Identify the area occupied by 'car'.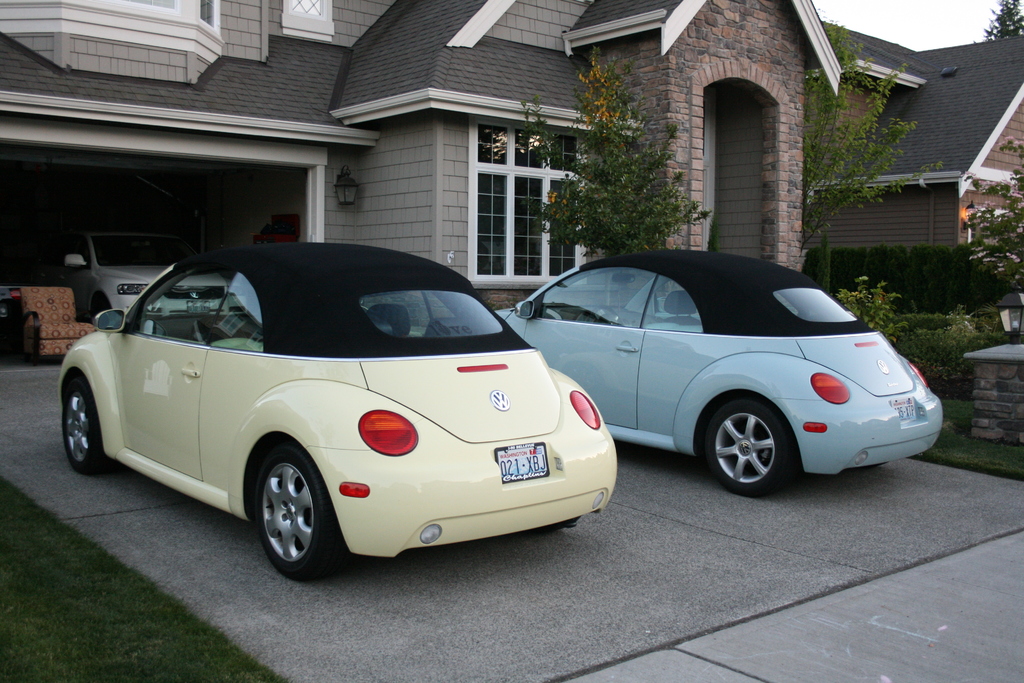
Area: BBox(497, 242, 944, 498).
